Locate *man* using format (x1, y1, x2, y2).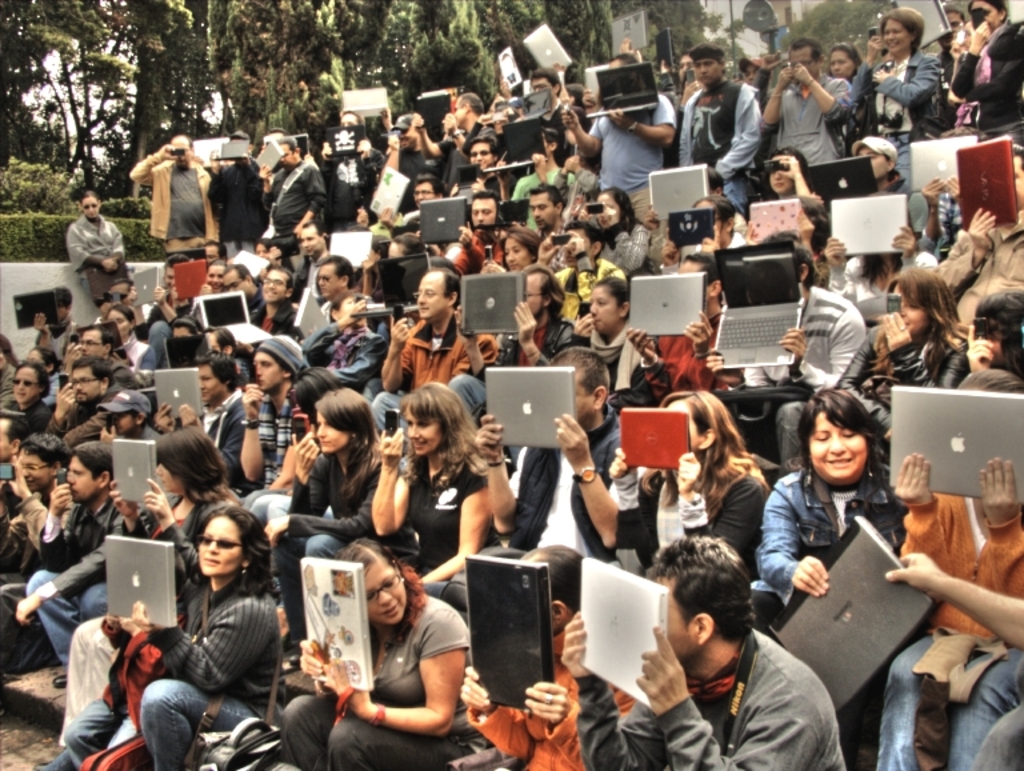
(524, 67, 595, 164).
